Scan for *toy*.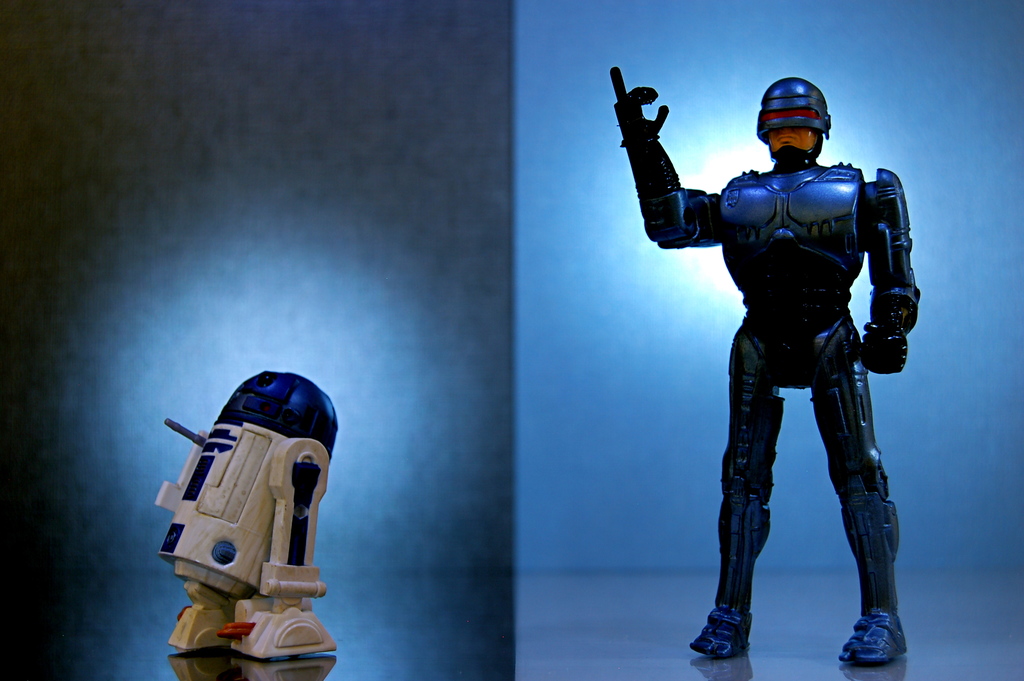
Scan result: bbox=[609, 70, 923, 668].
